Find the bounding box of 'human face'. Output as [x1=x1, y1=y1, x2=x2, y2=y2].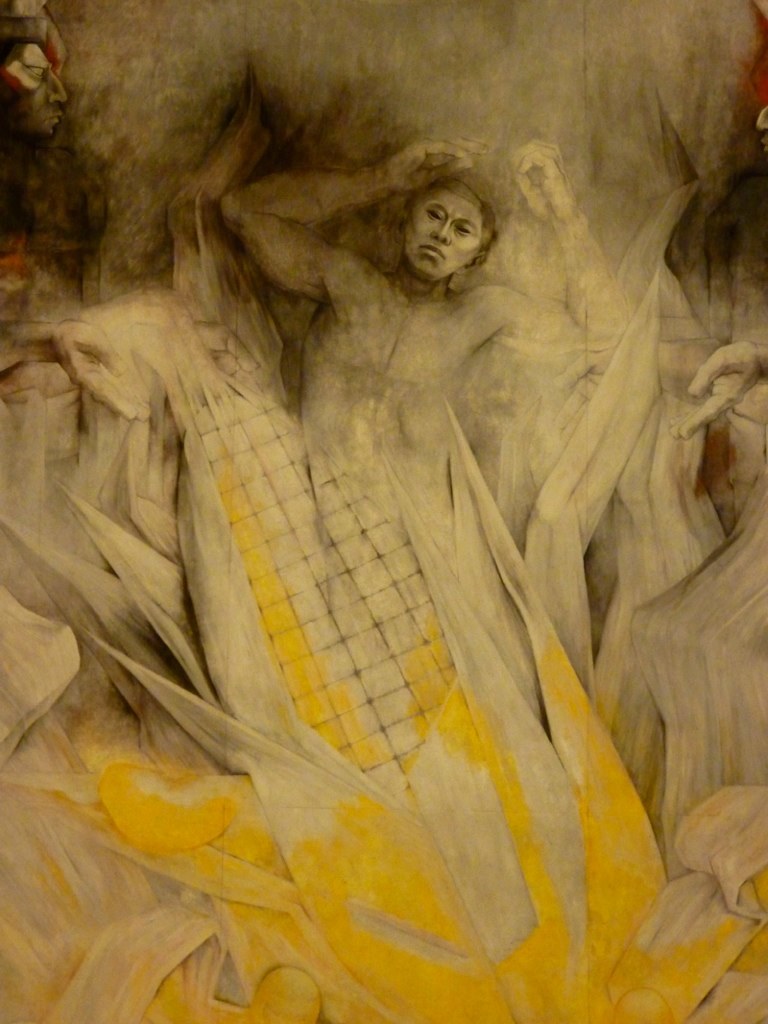
[x1=408, y1=182, x2=486, y2=285].
